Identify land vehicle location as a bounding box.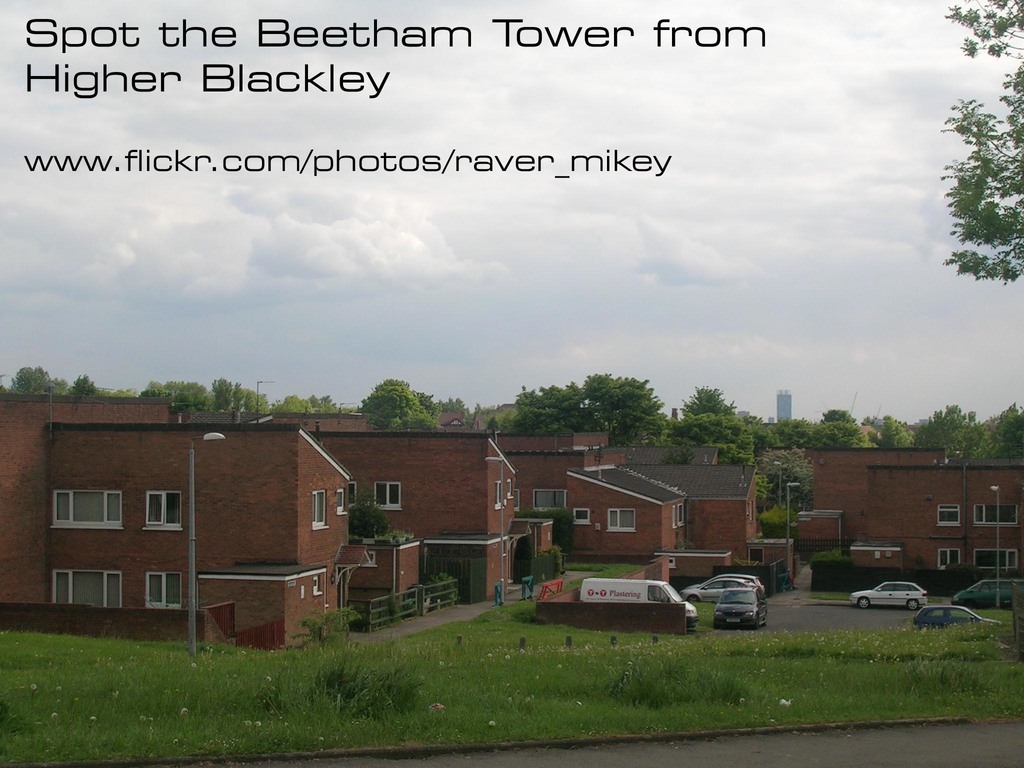
box=[685, 580, 749, 601].
